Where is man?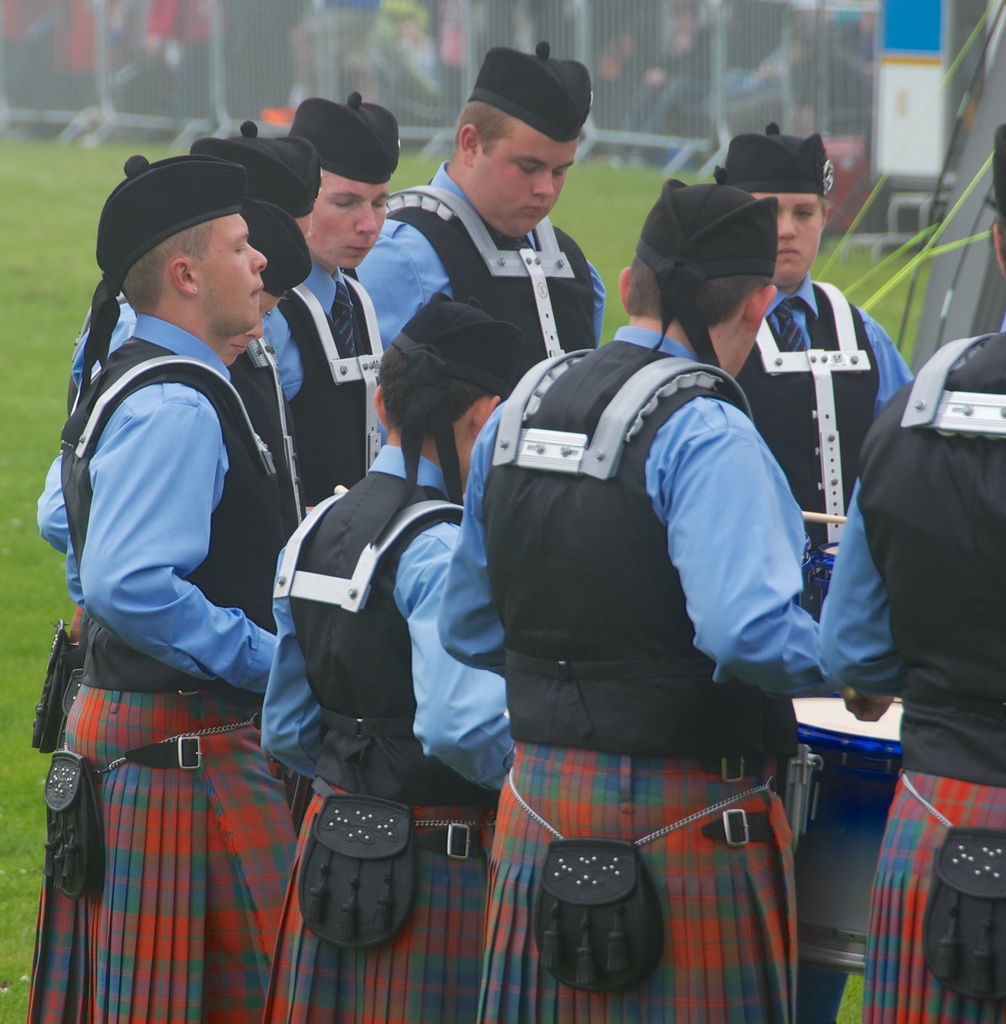
pyautogui.locateOnScreen(442, 180, 890, 1023).
